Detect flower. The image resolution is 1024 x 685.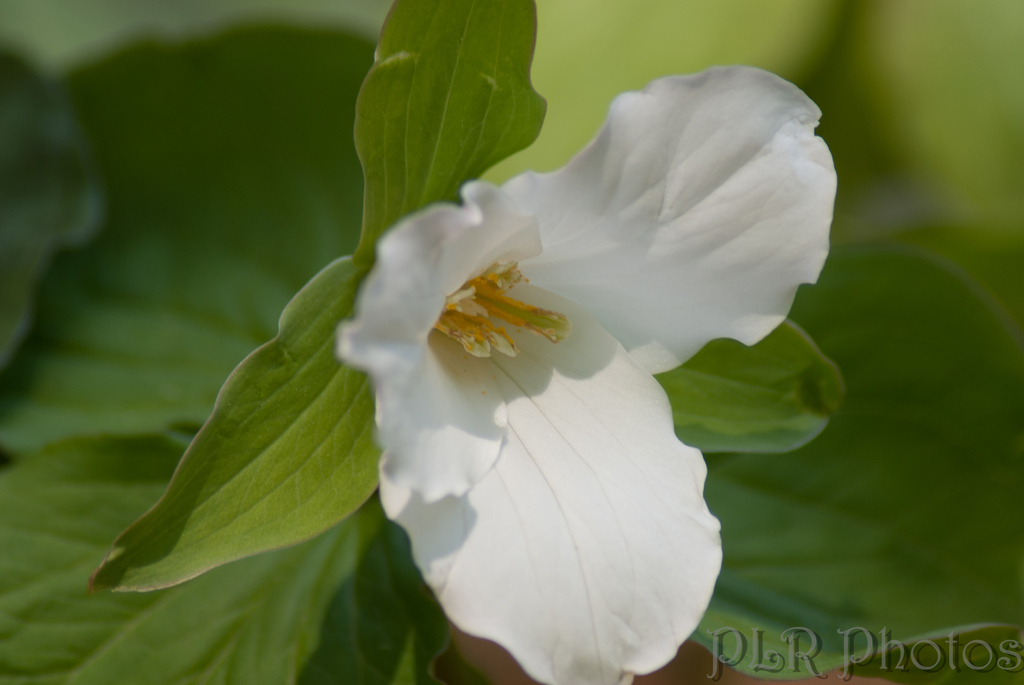
[276,35,846,684].
